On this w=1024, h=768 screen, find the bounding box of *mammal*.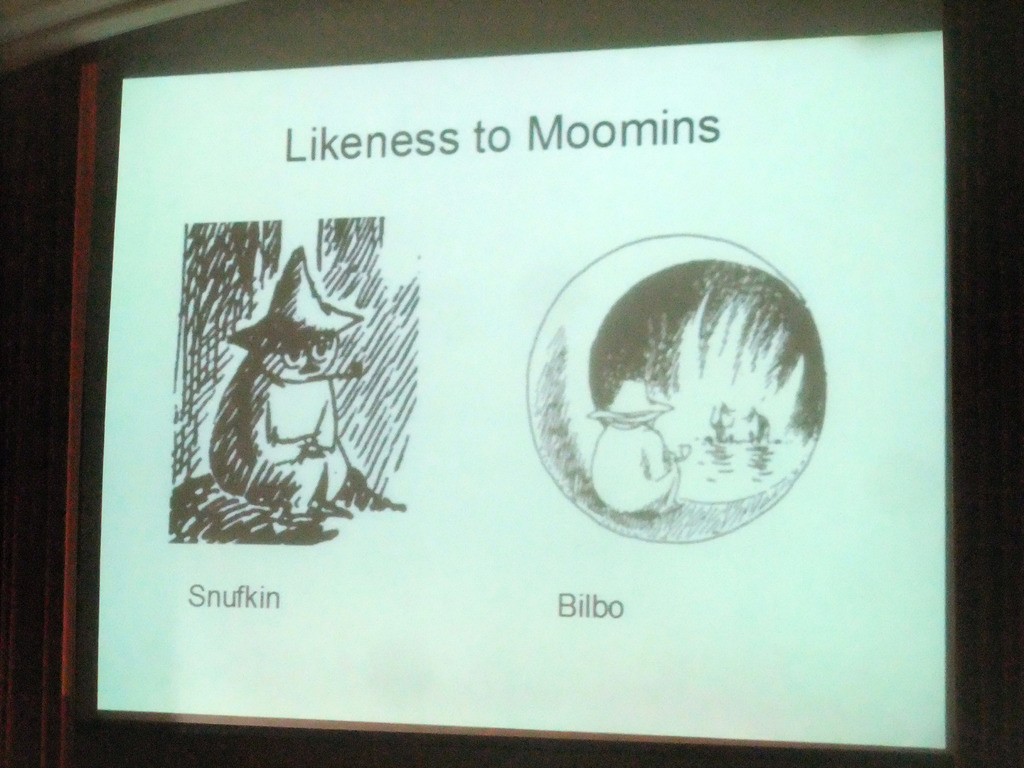
Bounding box: region(588, 374, 684, 511).
